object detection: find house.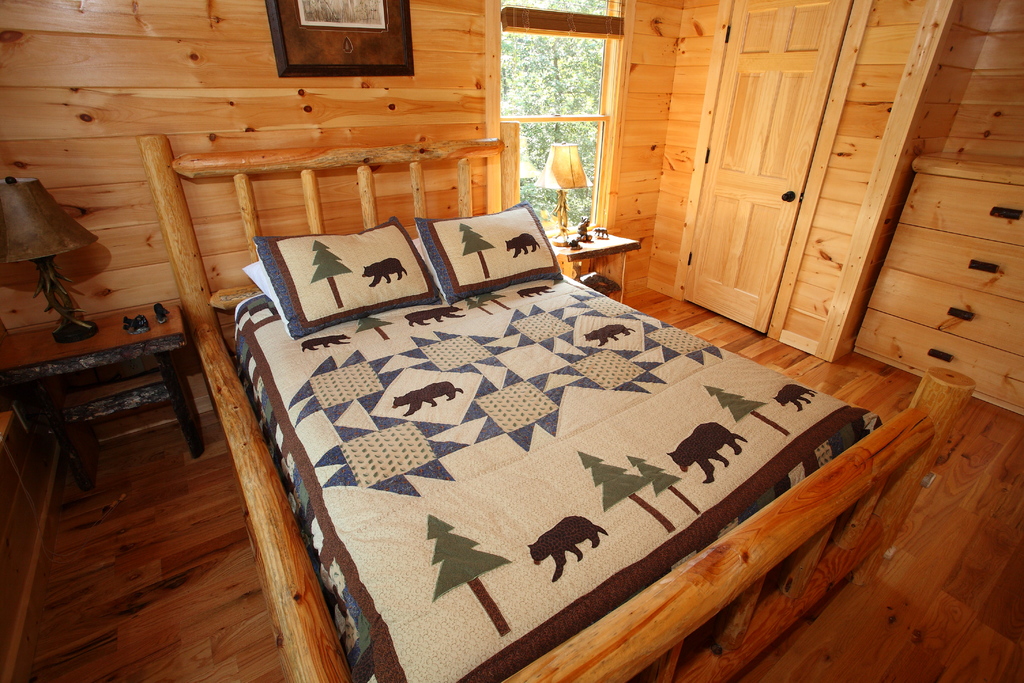
region(0, 0, 1023, 682).
